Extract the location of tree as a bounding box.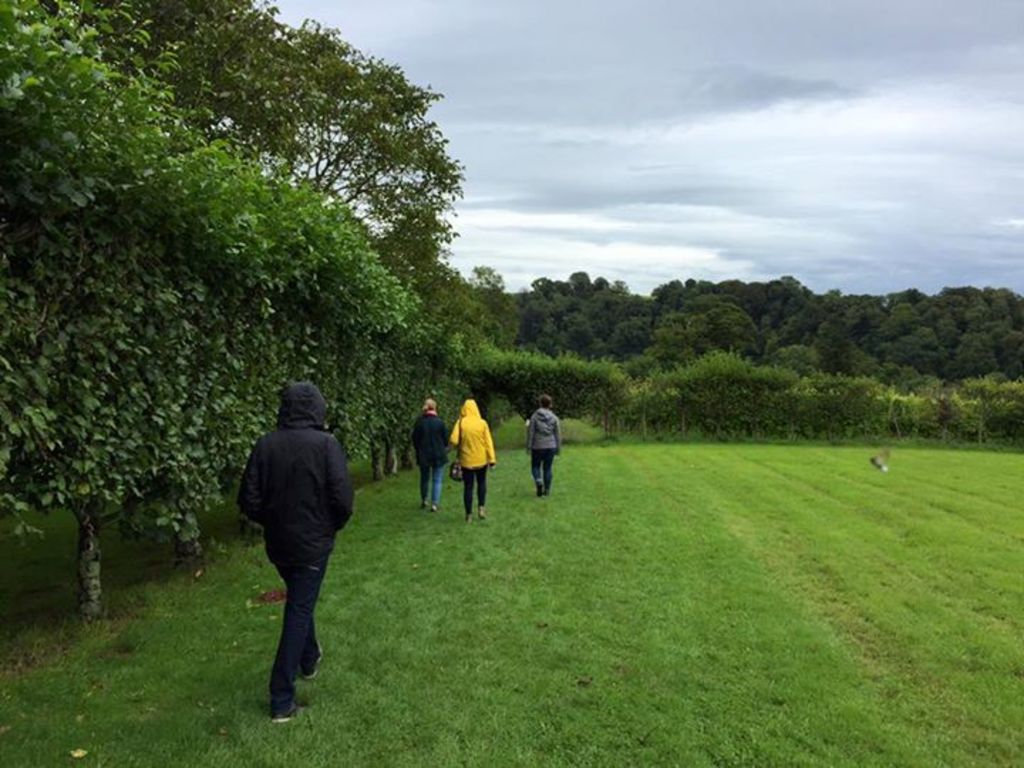
x1=680 y1=347 x2=789 y2=452.
